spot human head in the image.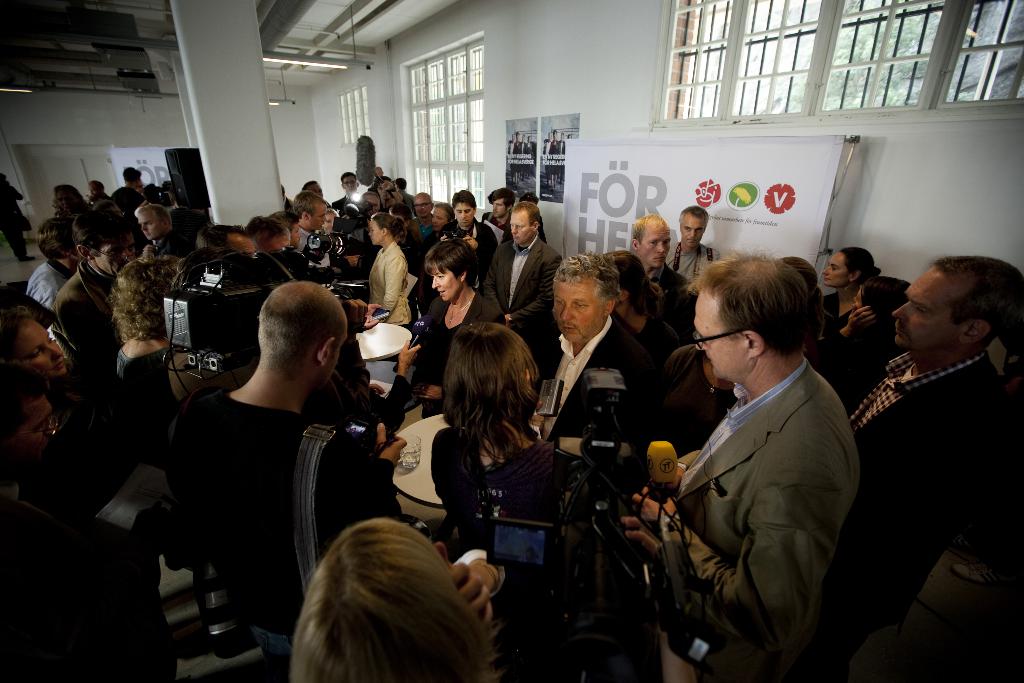
human head found at BBox(440, 322, 539, 431).
